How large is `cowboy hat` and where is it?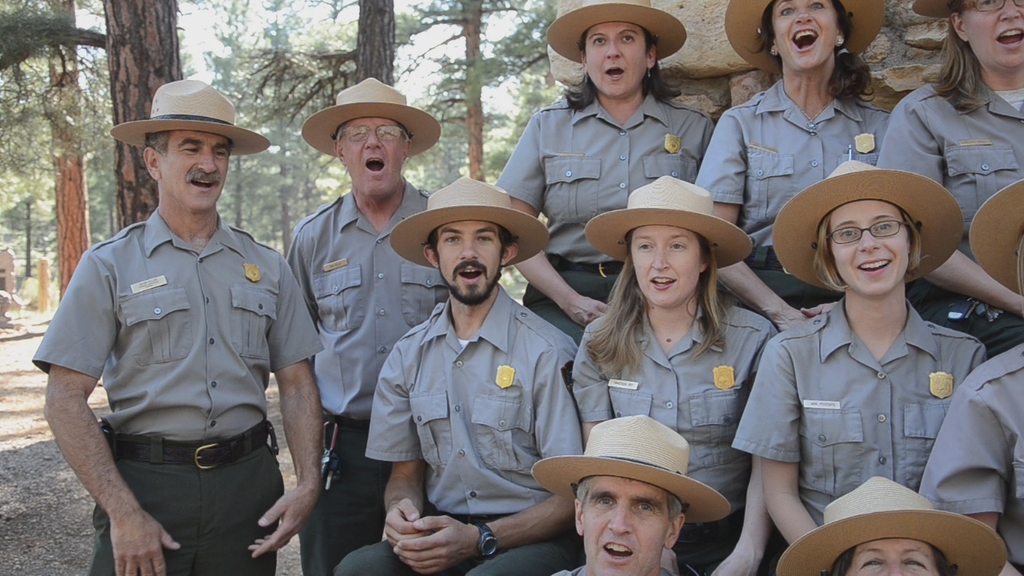
Bounding box: [529, 414, 731, 528].
